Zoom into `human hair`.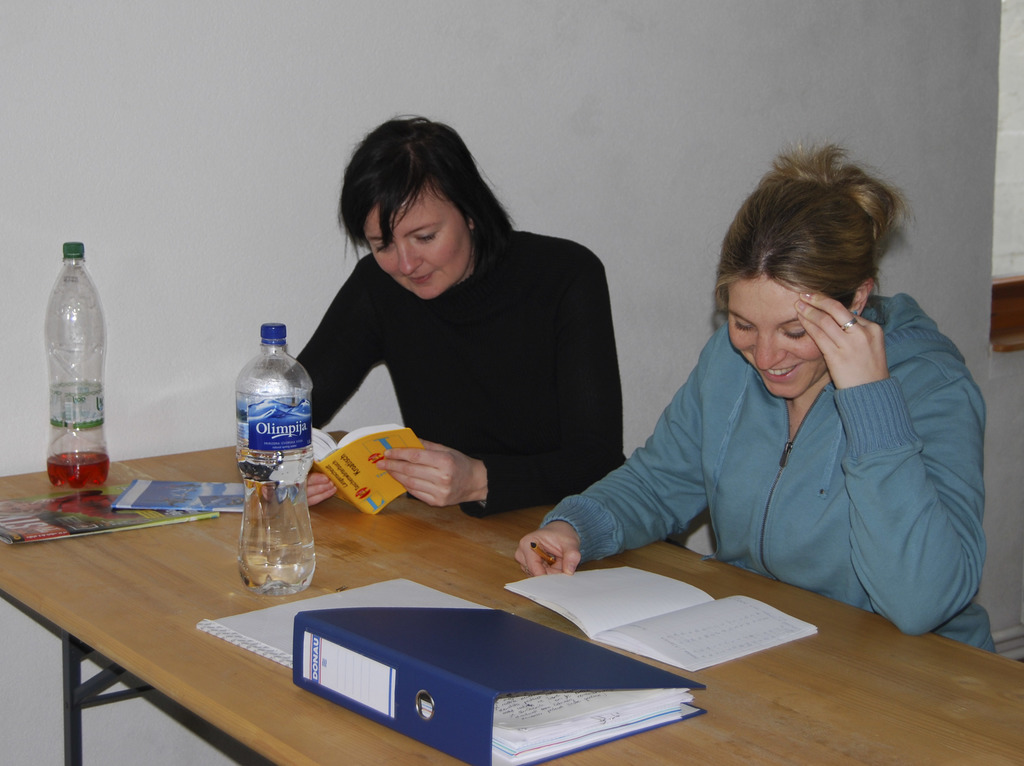
Zoom target: [x1=704, y1=126, x2=920, y2=311].
